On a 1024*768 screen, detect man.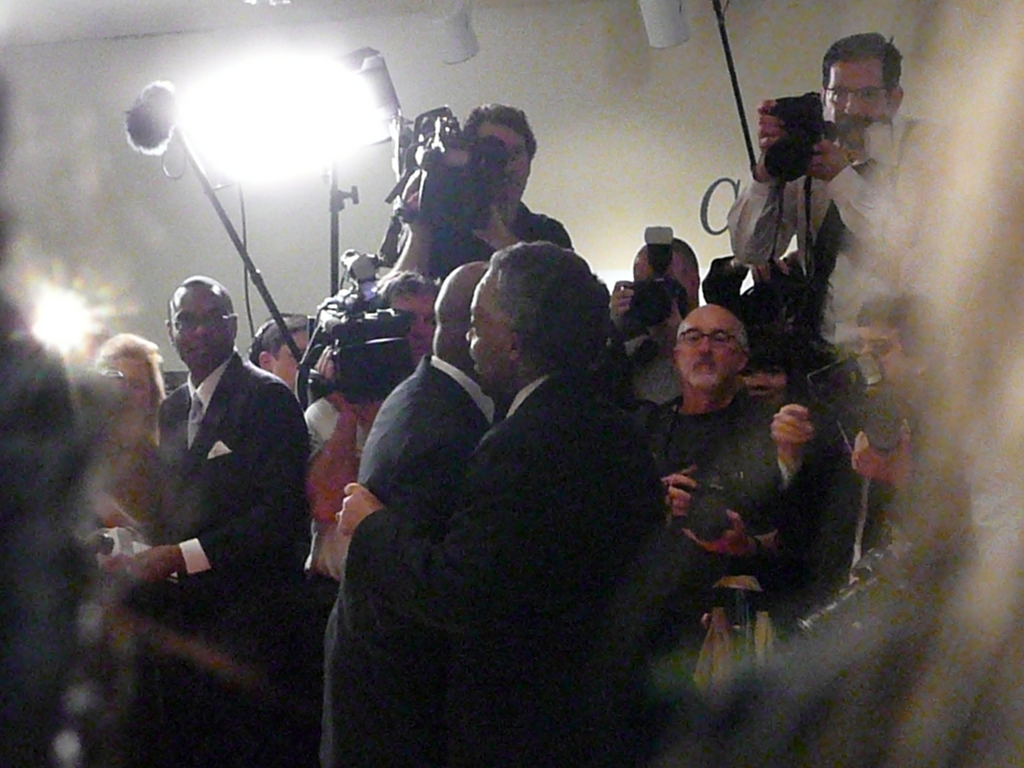
[left=652, top=303, right=789, bottom=614].
